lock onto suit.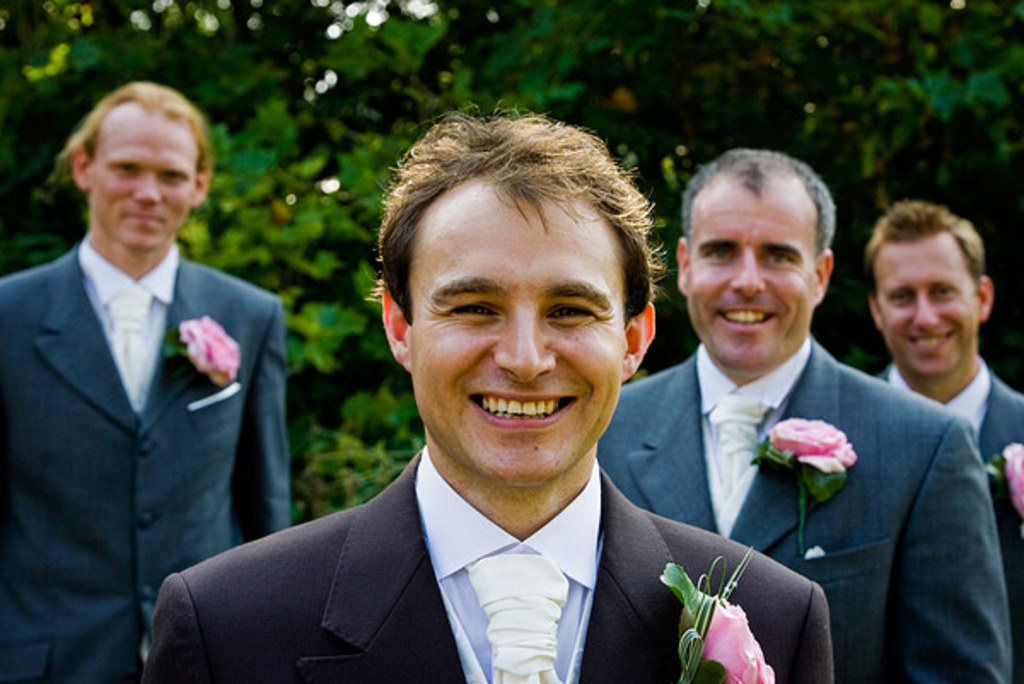
Locked: rect(865, 367, 1022, 461).
